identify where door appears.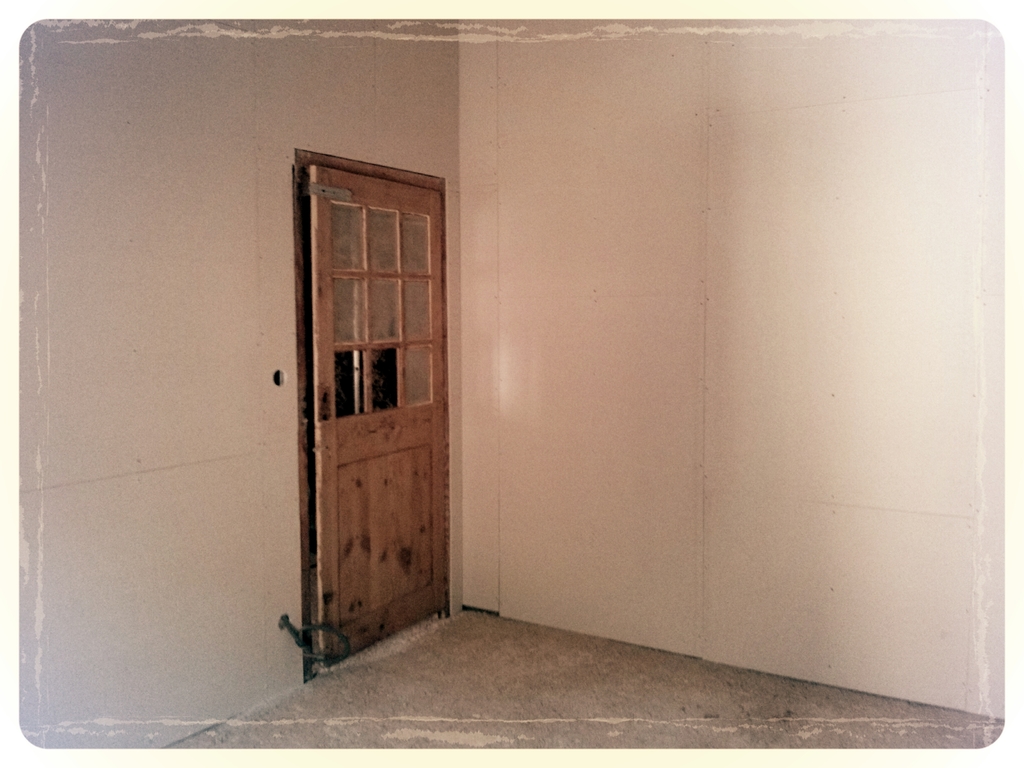
Appears at box(269, 136, 456, 676).
